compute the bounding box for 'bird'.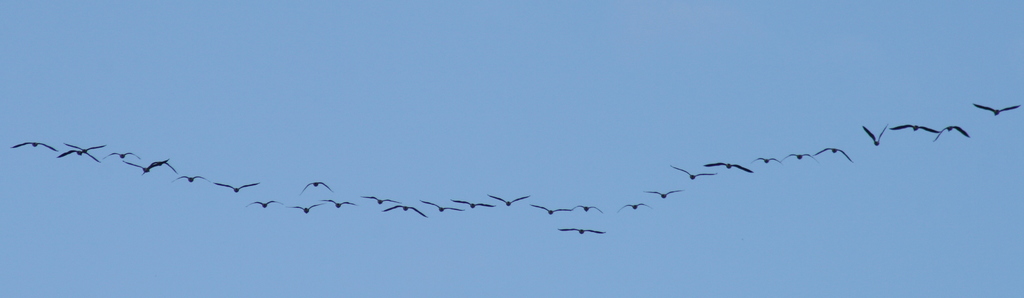
bbox=[932, 127, 969, 145].
